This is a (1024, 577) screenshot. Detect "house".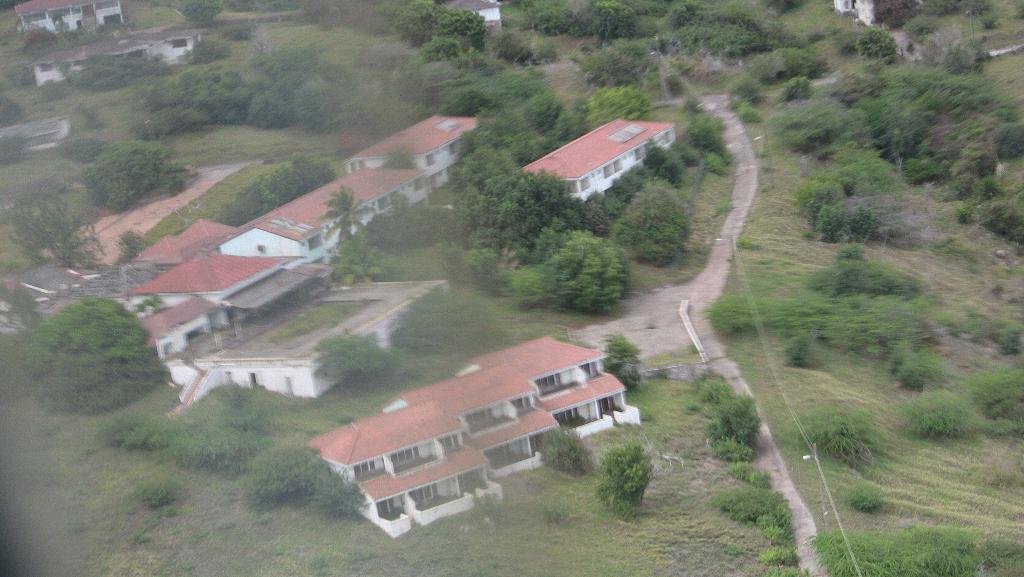
(x1=236, y1=164, x2=430, y2=264).
